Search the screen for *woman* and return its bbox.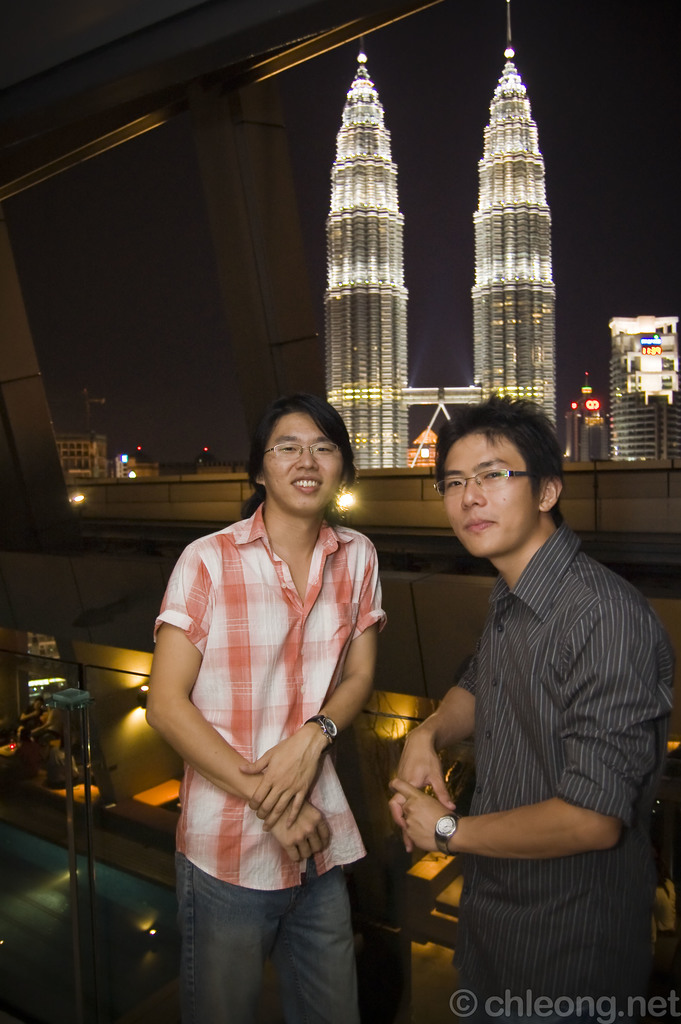
Found: (152, 354, 406, 1023).
